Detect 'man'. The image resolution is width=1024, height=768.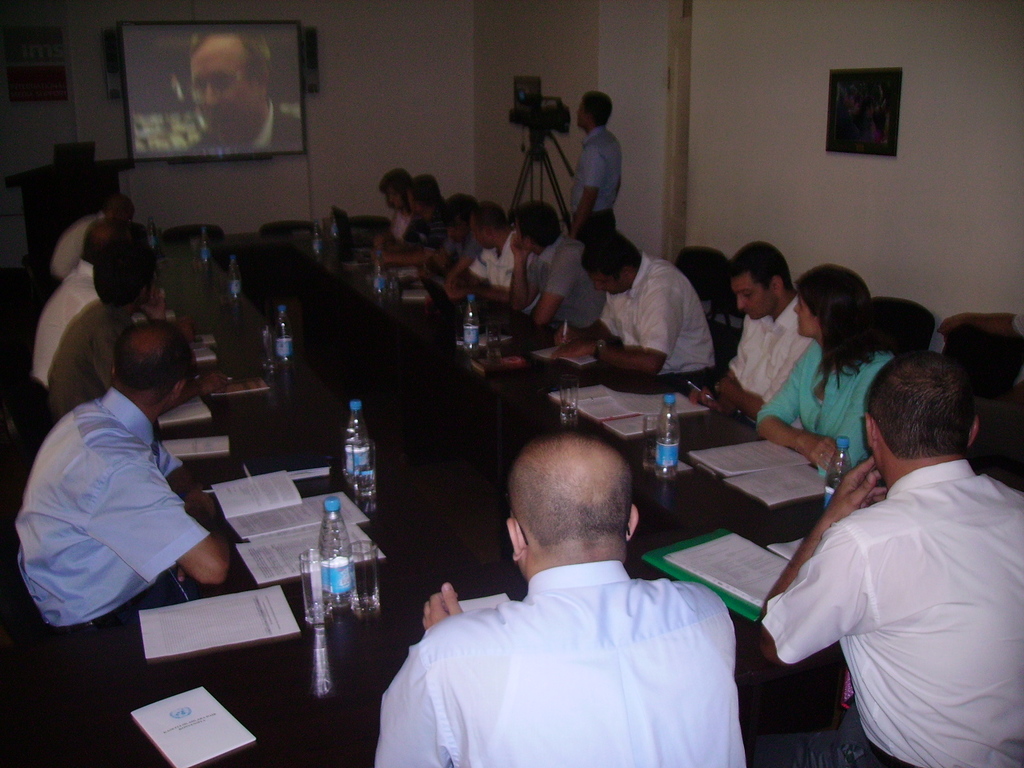
{"x1": 417, "y1": 190, "x2": 482, "y2": 276}.
